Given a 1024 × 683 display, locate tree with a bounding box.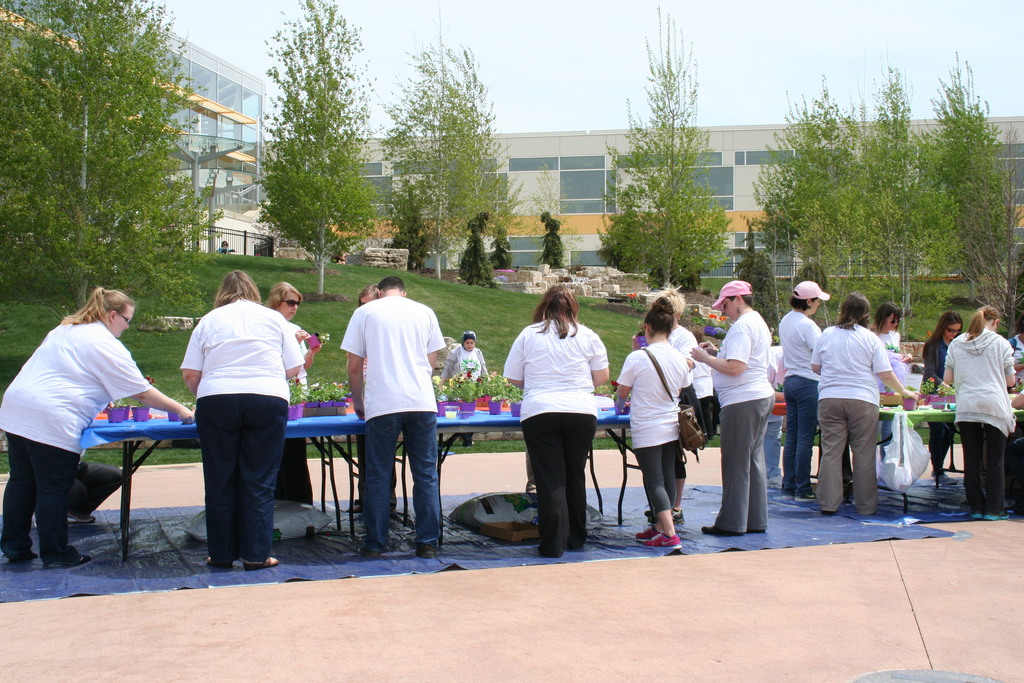
Located: BBox(528, 164, 583, 273).
